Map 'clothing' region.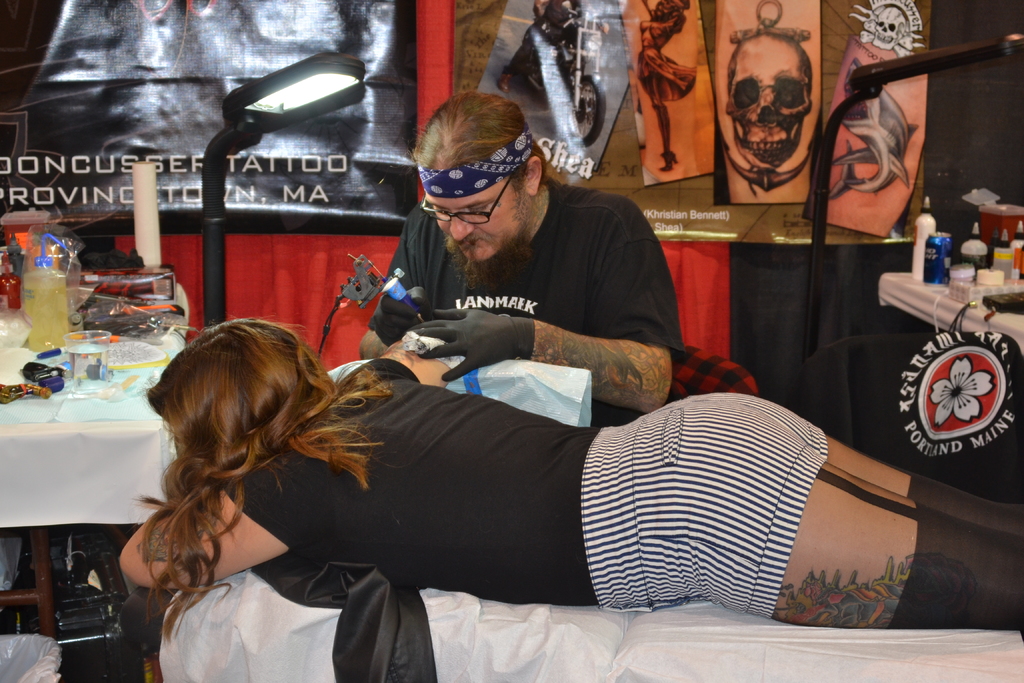
Mapped to {"x1": 202, "y1": 339, "x2": 841, "y2": 634}.
